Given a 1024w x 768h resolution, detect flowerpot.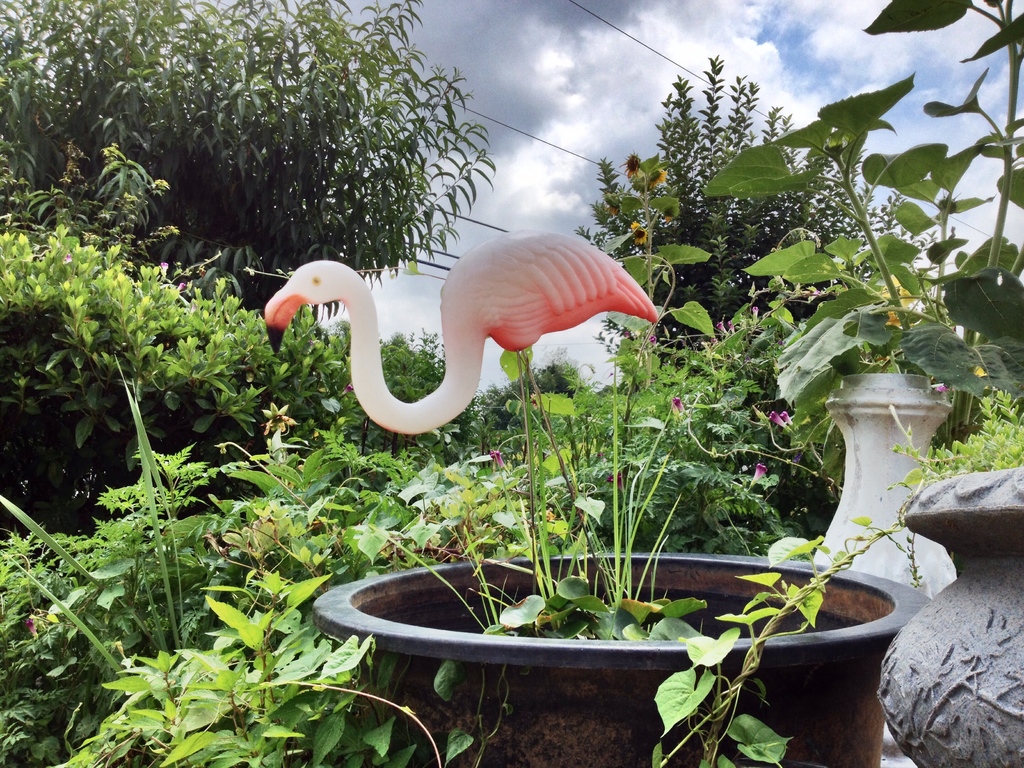
[877,467,1023,767].
